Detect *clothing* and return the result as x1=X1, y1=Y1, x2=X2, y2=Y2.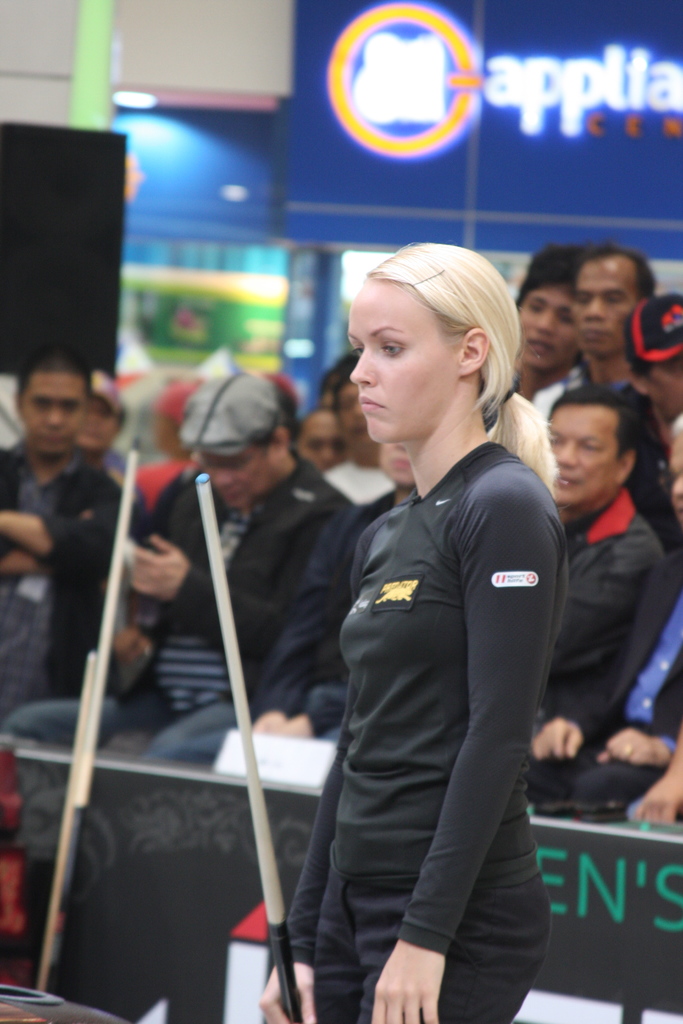
x1=0, y1=414, x2=145, y2=720.
